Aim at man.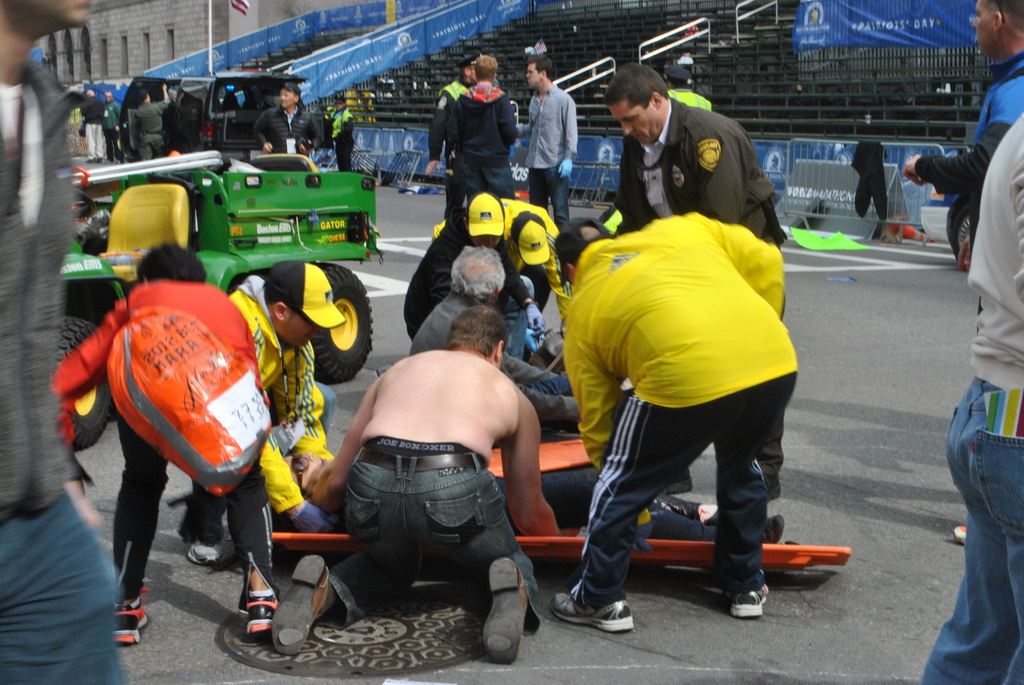
Aimed at left=604, top=62, right=788, bottom=503.
